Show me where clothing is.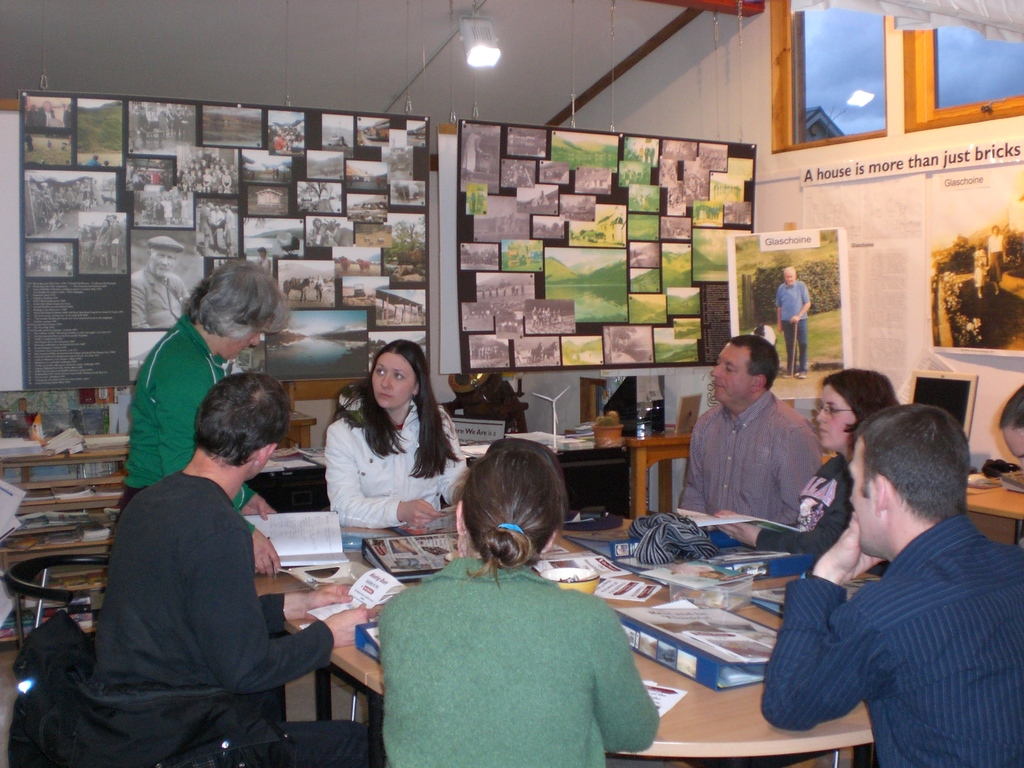
clothing is at {"left": 680, "top": 400, "right": 823, "bottom": 531}.
